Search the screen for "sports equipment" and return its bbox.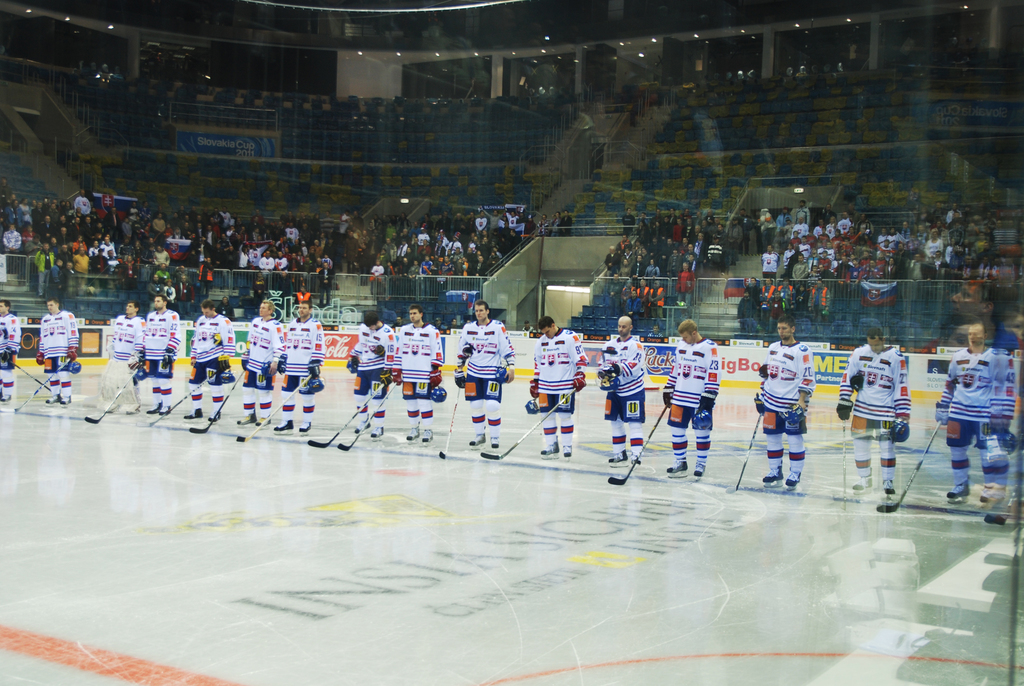
Found: [369, 422, 385, 441].
